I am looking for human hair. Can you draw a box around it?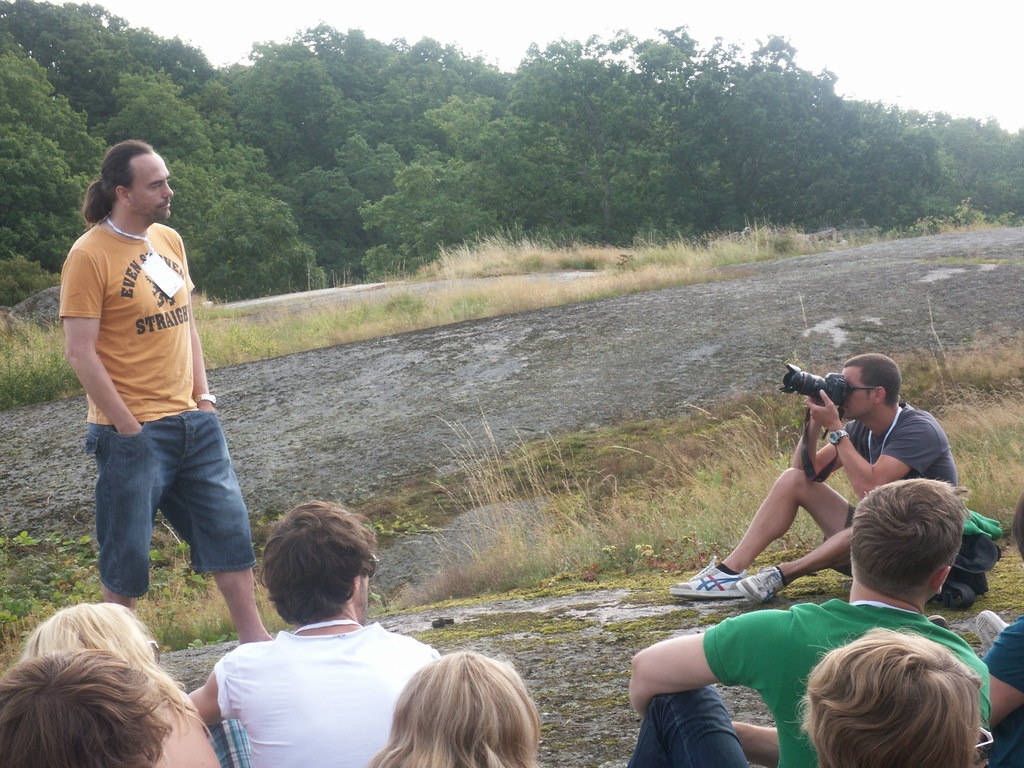
Sure, the bounding box is x1=840 y1=352 x2=900 y2=414.
